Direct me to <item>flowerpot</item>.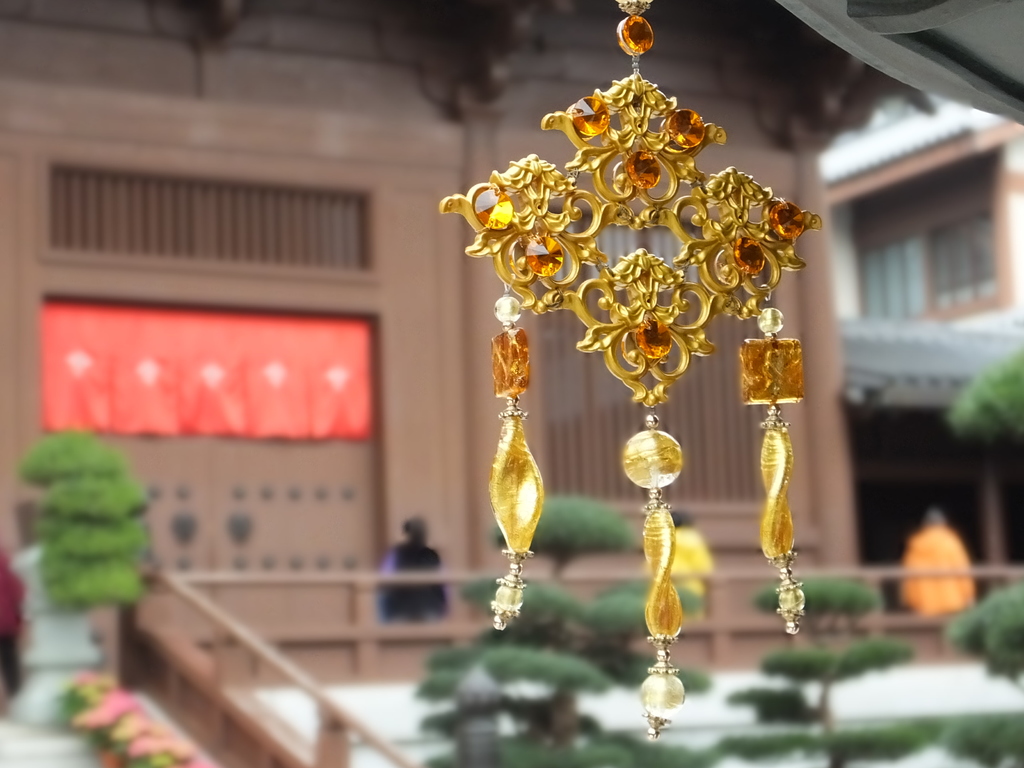
Direction: region(13, 538, 92, 718).
